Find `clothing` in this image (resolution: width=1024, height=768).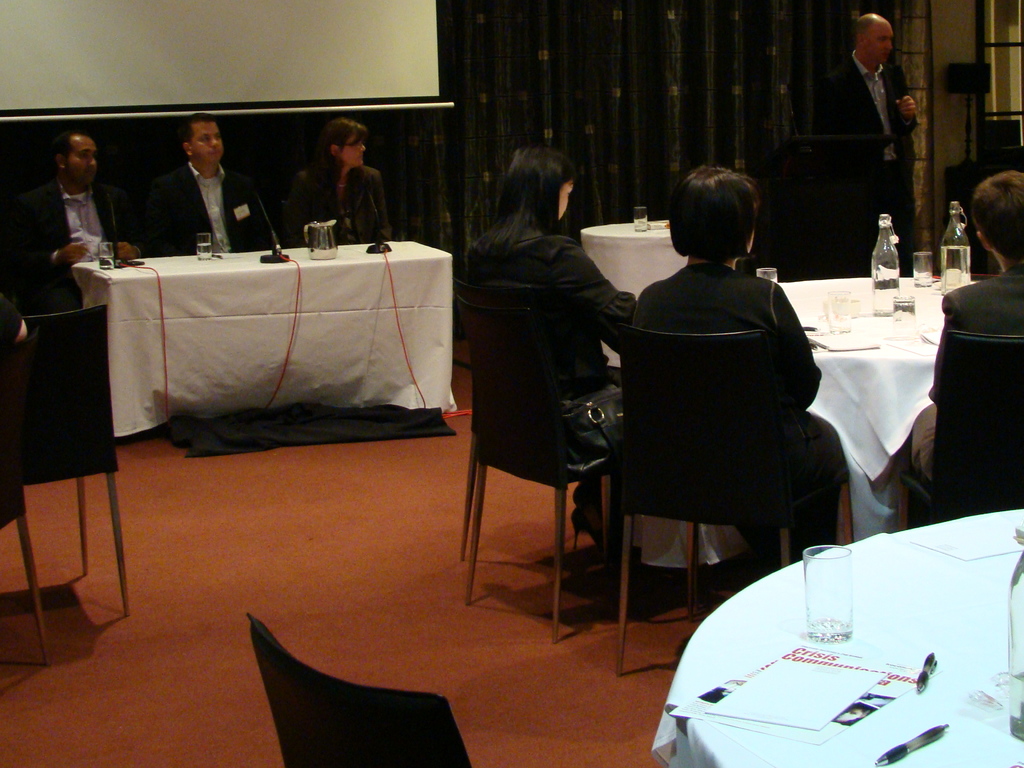
detection(142, 140, 253, 232).
